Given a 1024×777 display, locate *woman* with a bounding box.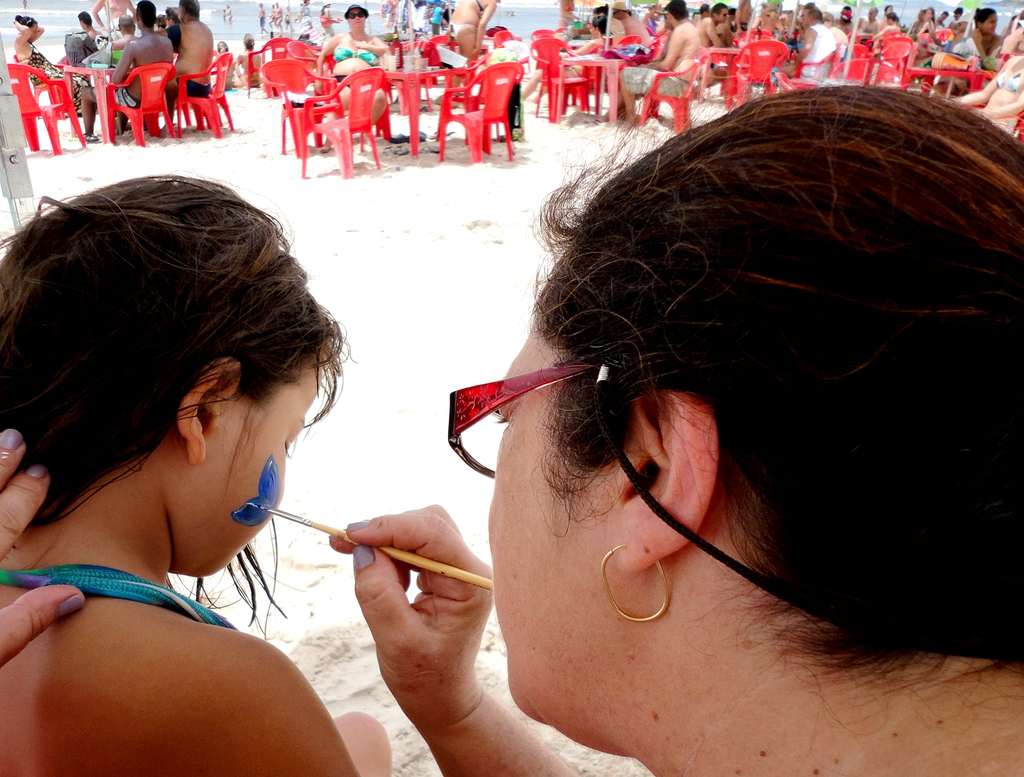
Located: rect(13, 15, 89, 112).
